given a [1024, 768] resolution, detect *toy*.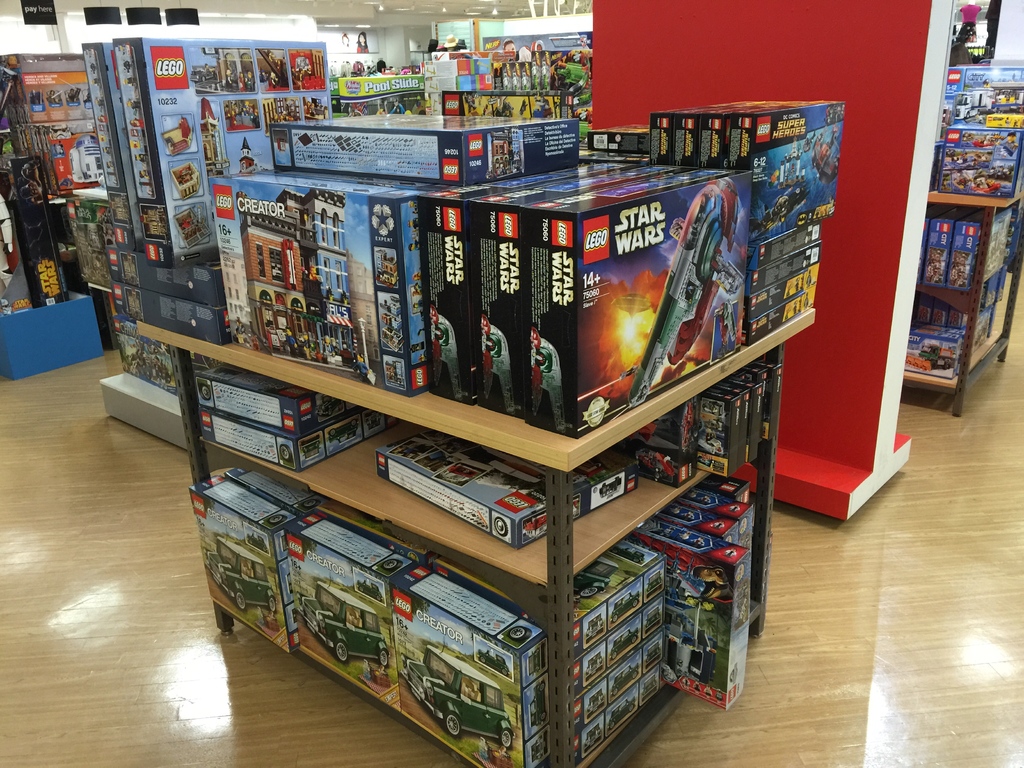
480:456:542:484.
